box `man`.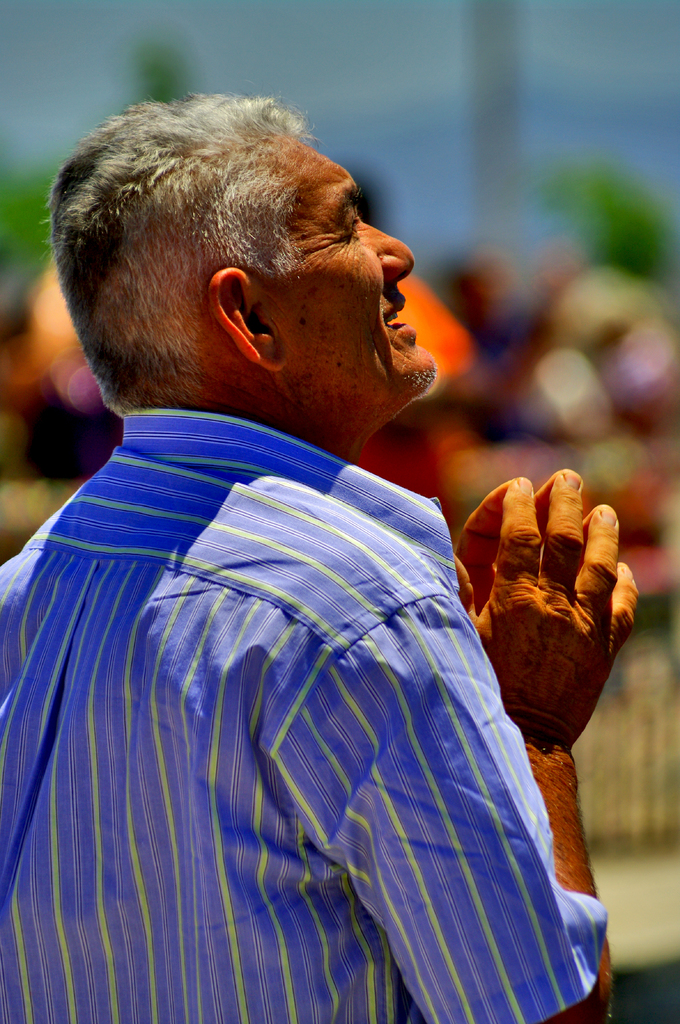
BBox(0, 92, 541, 1000).
